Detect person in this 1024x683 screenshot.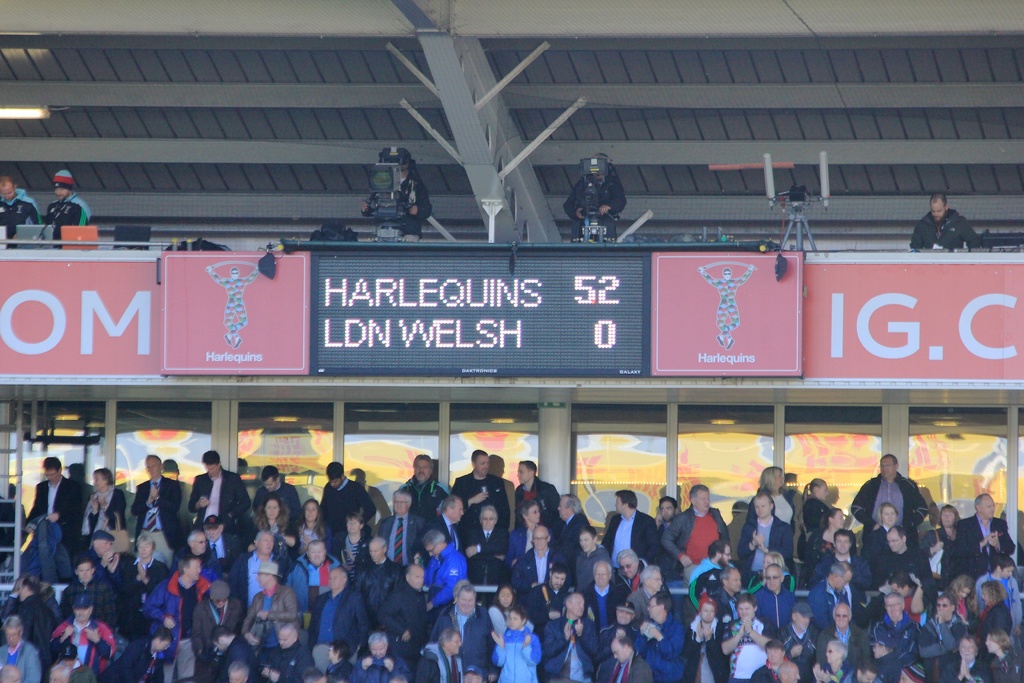
Detection: rect(0, 173, 45, 255).
